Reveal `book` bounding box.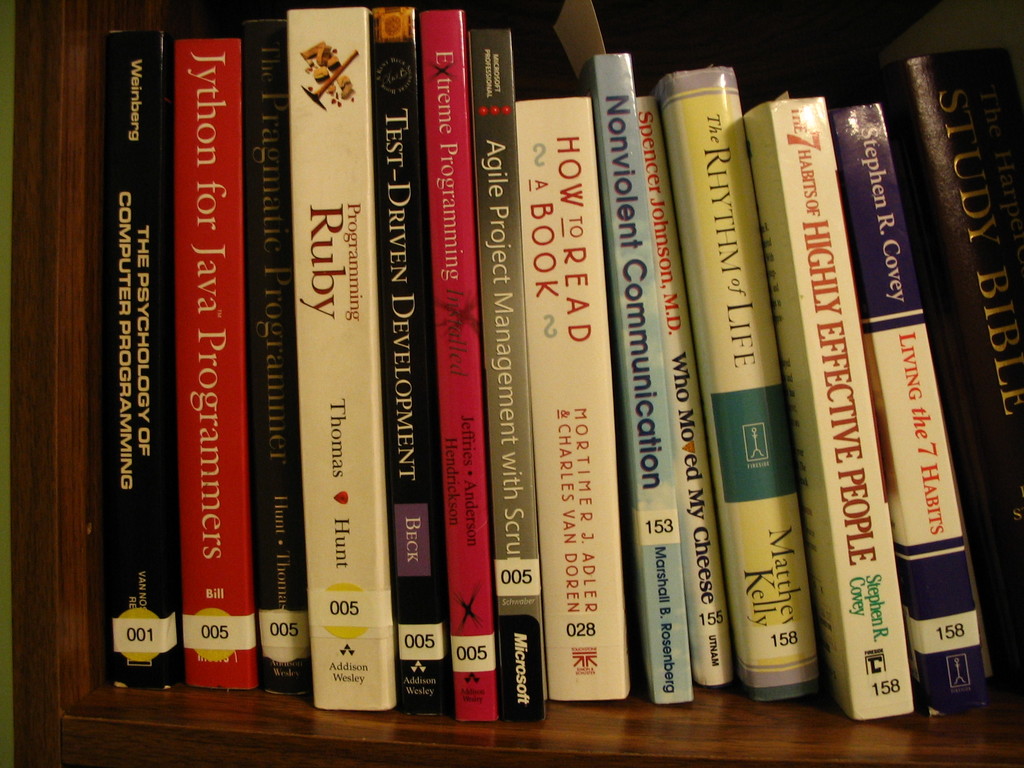
Revealed: [left=236, top=16, right=312, bottom=700].
